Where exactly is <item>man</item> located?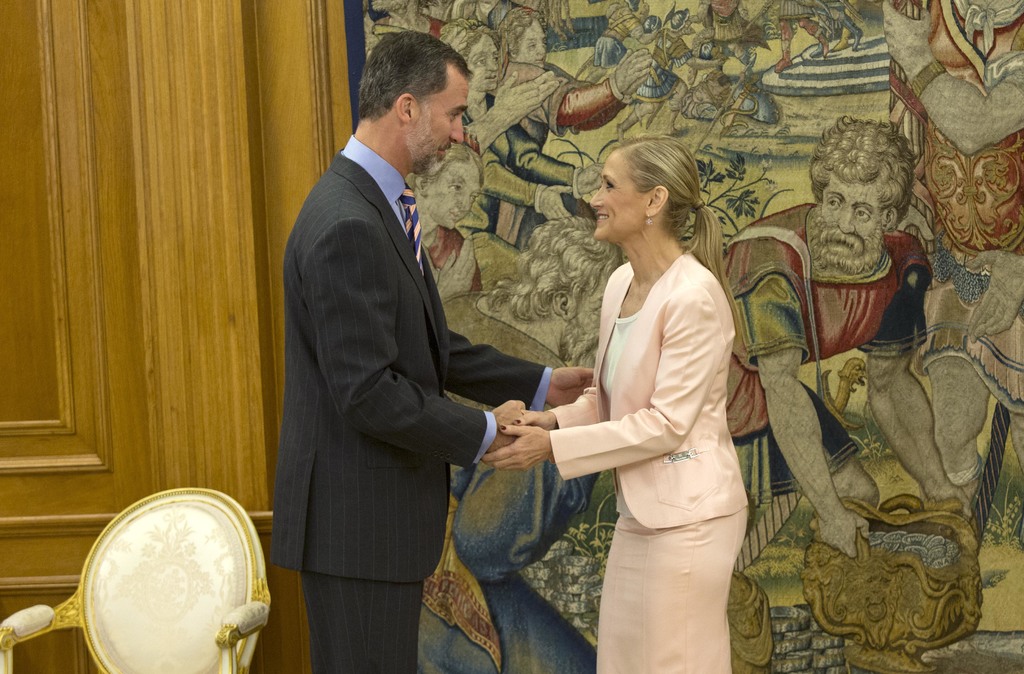
Its bounding box is (x1=264, y1=0, x2=539, y2=673).
